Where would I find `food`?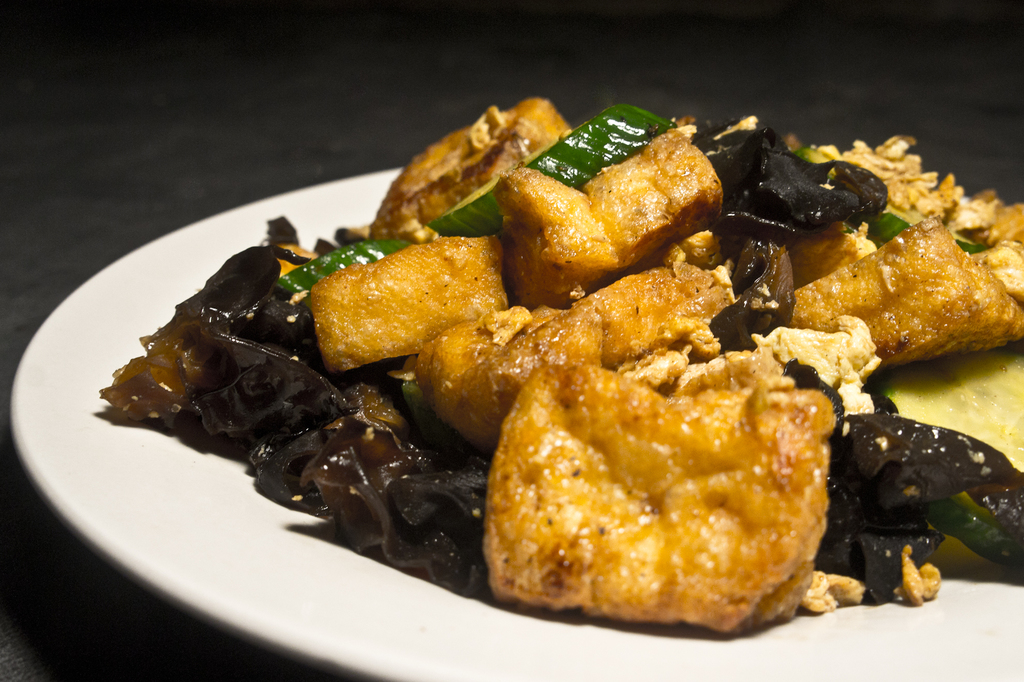
At <bbox>478, 337, 842, 628</bbox>.
